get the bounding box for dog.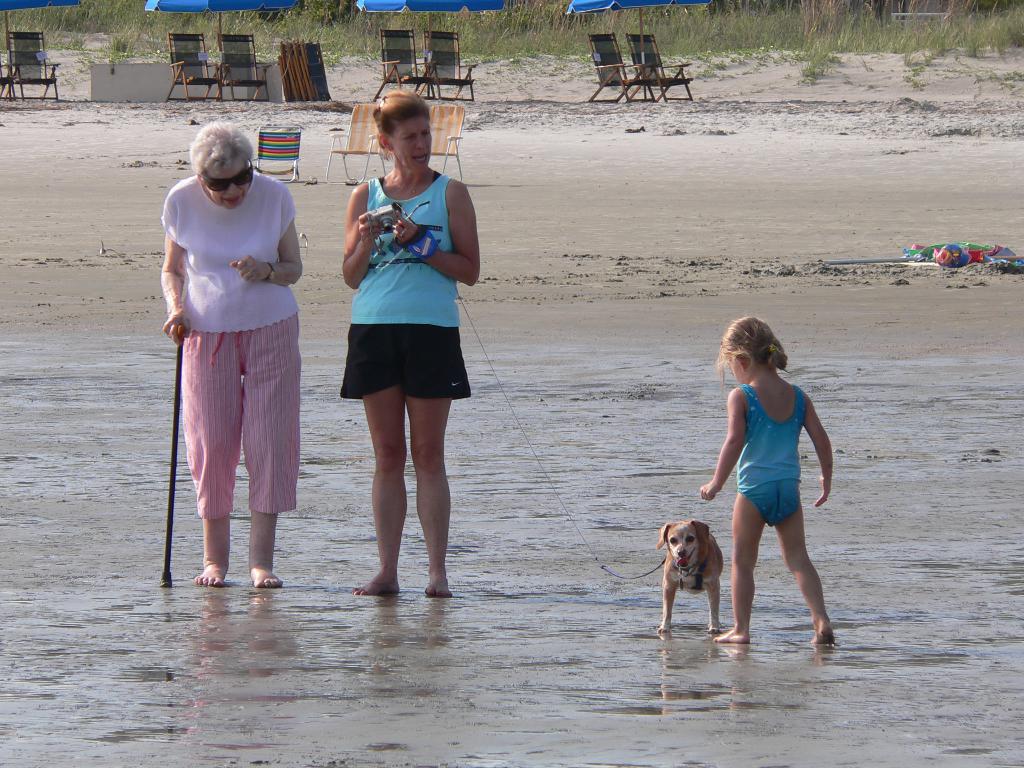
x1=653, y1=519, x2=723, y2=637.
